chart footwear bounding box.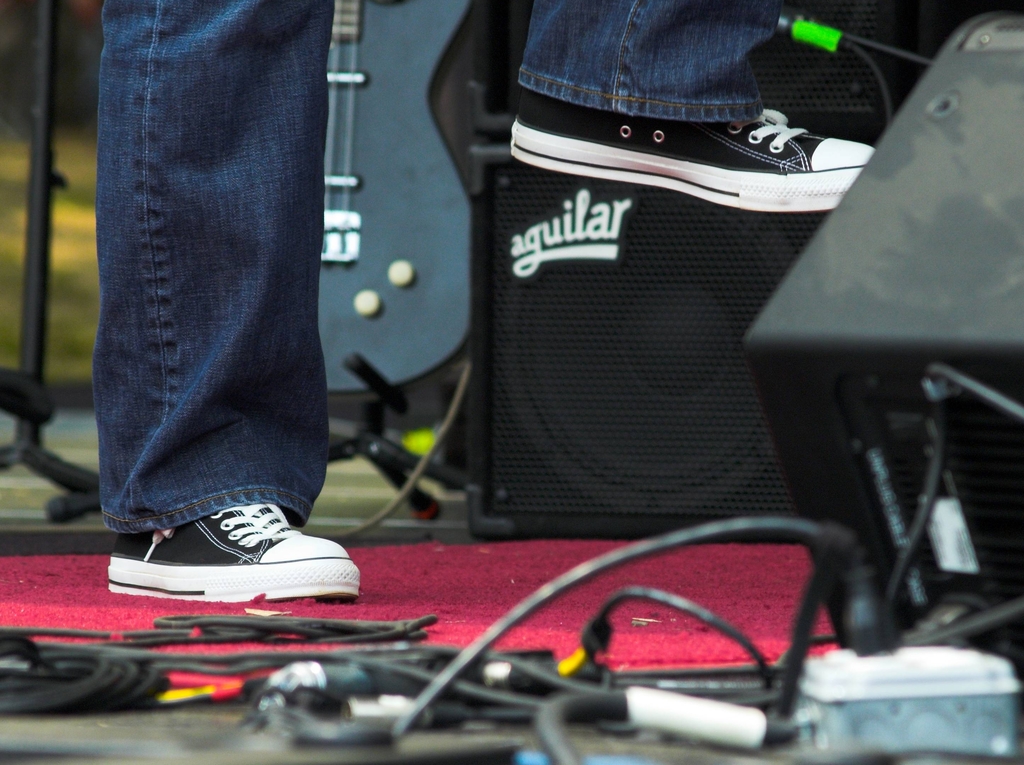
Charted: Rect(113, 499, 355, 599).
